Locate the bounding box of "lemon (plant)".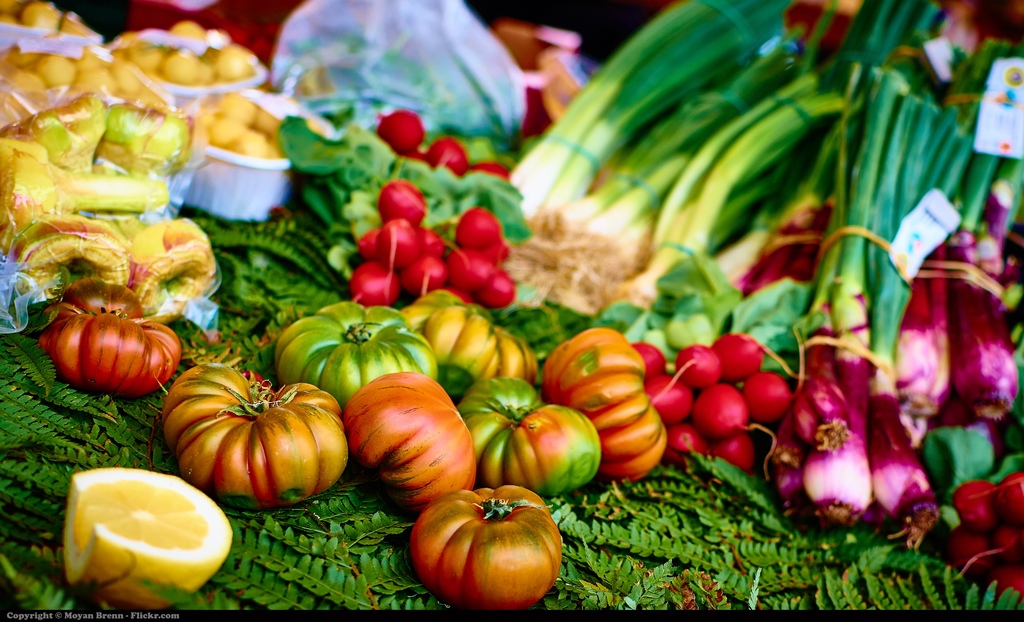
Bounding box: <box>53,460,225,608</box>.
